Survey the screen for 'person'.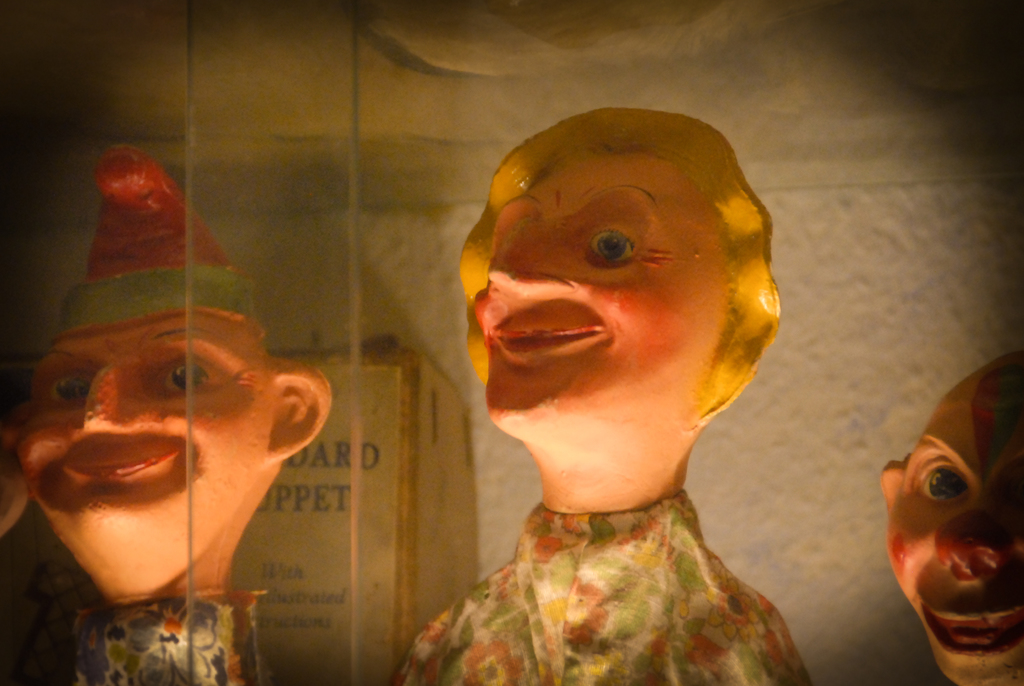
Survey found: Rect(871, 350, 1023, 685).
